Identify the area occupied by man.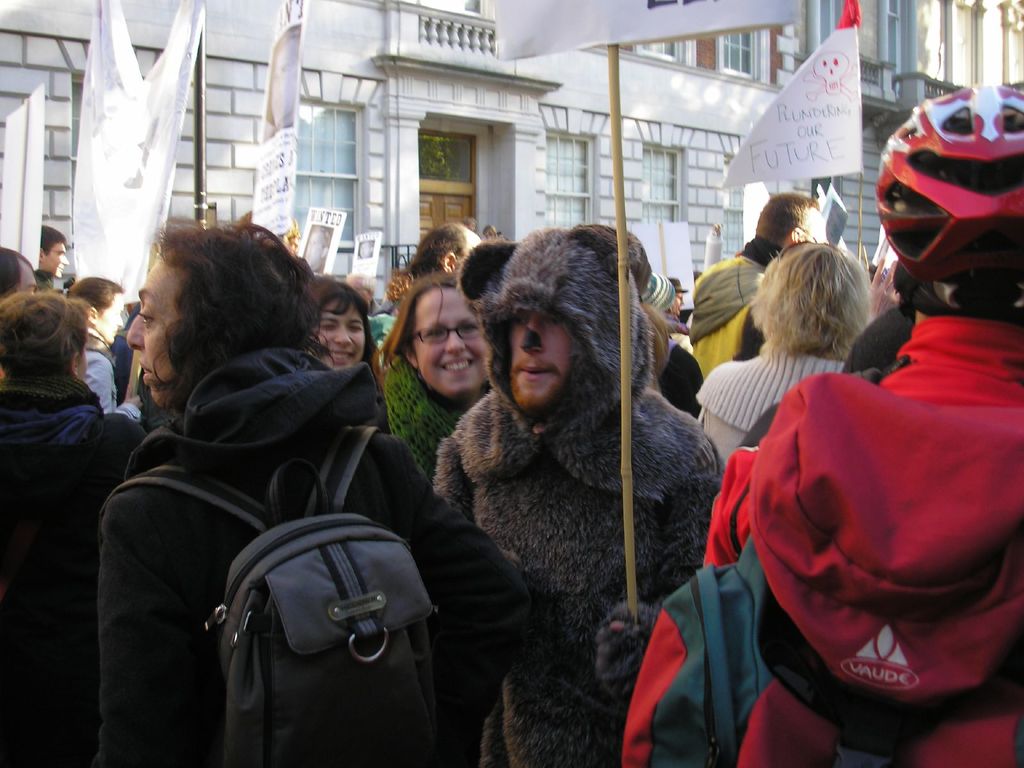
Area: locate(35, 223, 71, 280).
